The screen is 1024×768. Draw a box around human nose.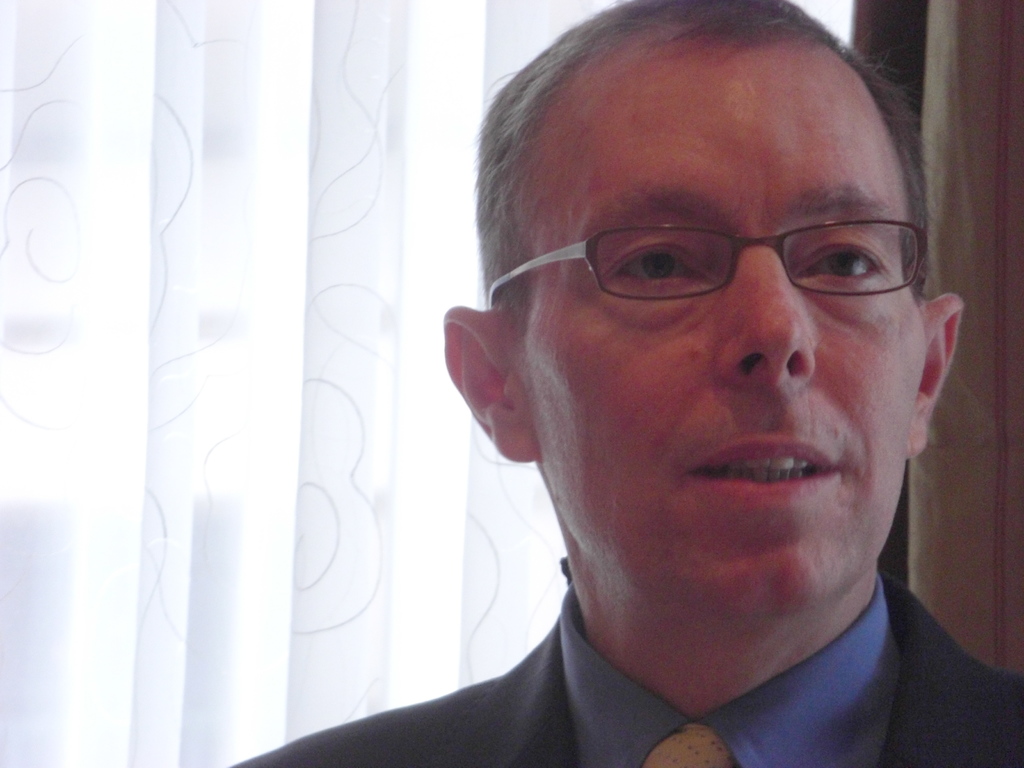
BBox(717, 239, 814, 387).
